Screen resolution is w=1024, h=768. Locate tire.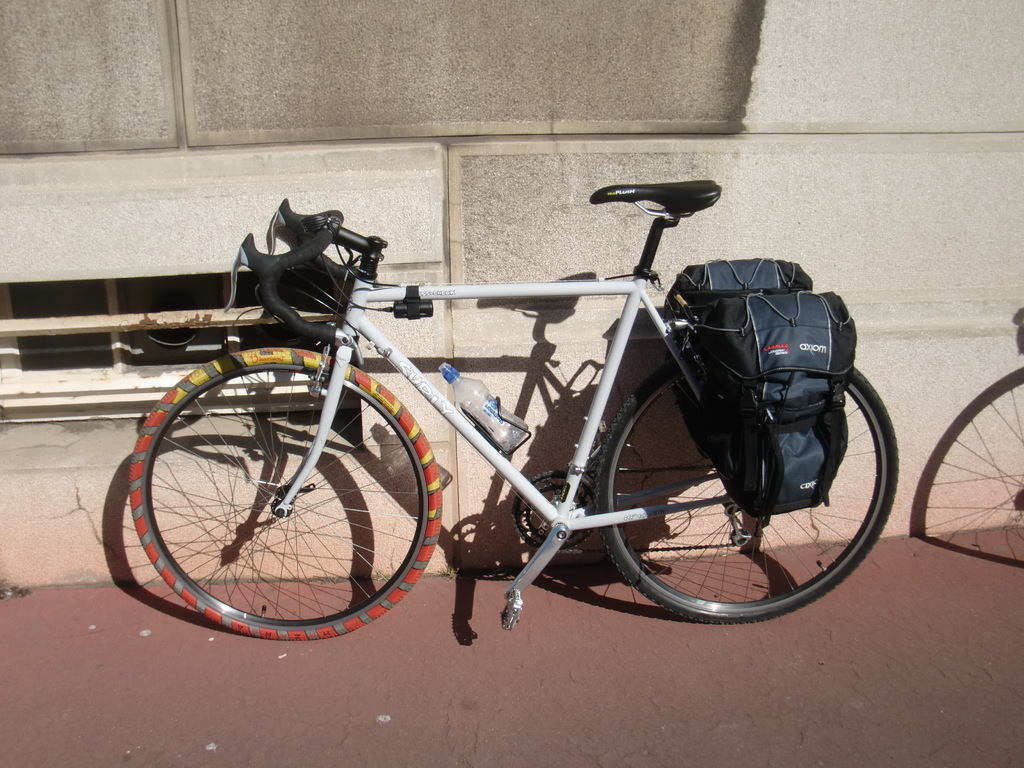
bbox=(122, 358, 407, 646).
